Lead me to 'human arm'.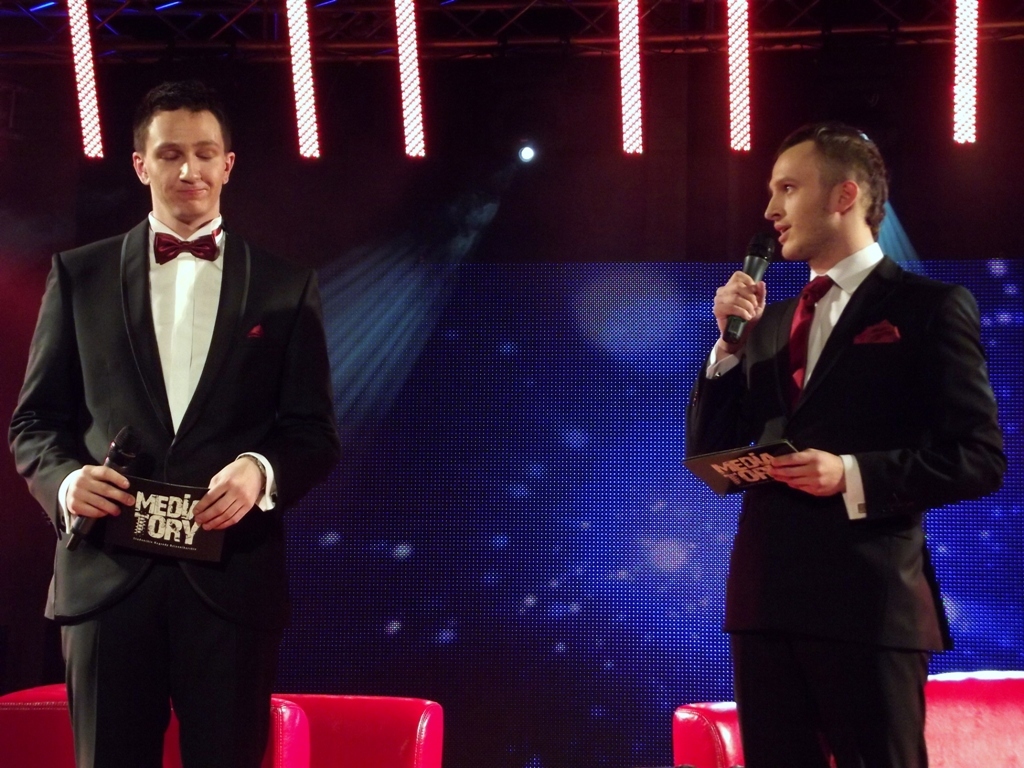
Lead to 180, 276, 344, 538.
